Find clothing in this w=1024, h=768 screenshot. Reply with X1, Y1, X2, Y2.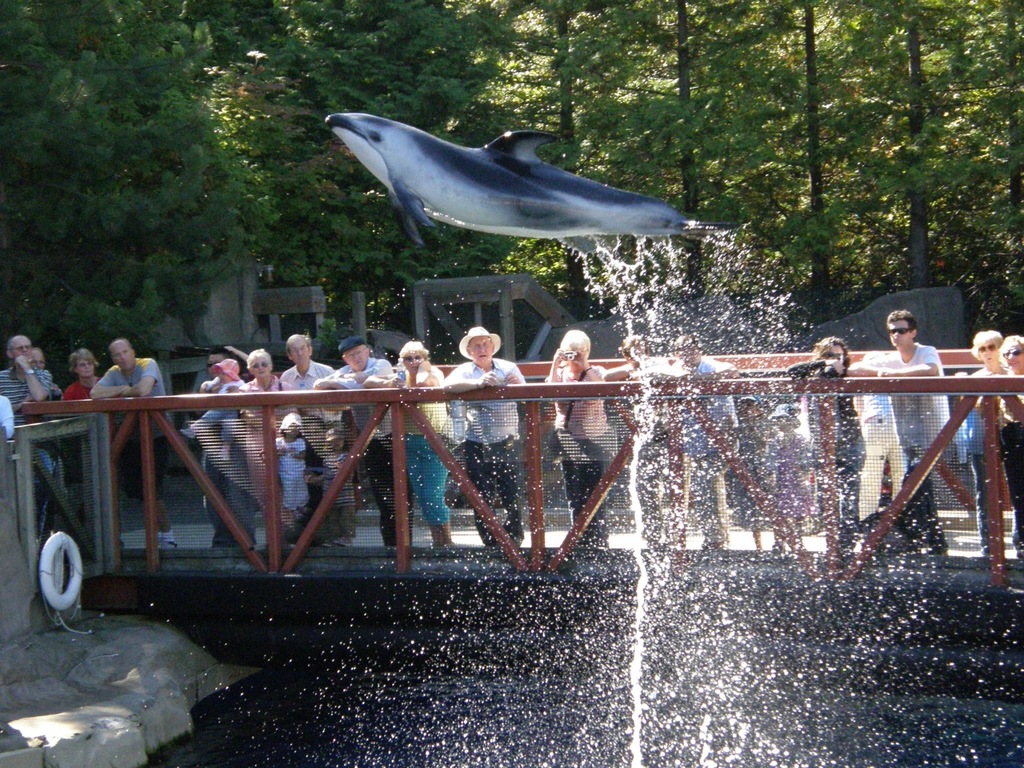
801, 386, 866, 565.
